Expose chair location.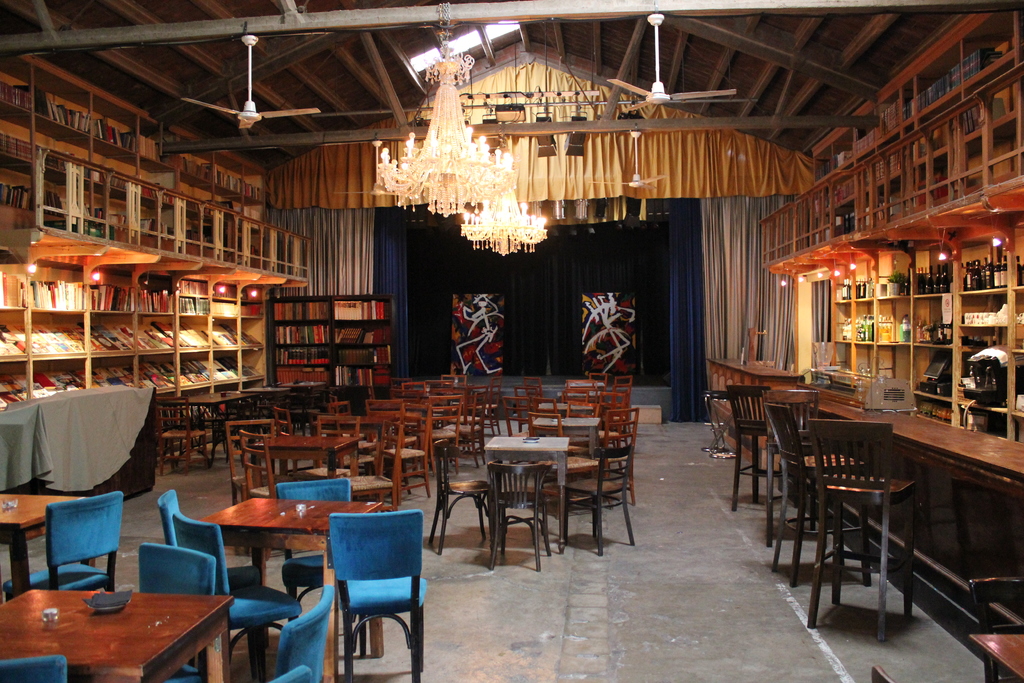
Exposed at BBox(270, 666, 315, 682).
